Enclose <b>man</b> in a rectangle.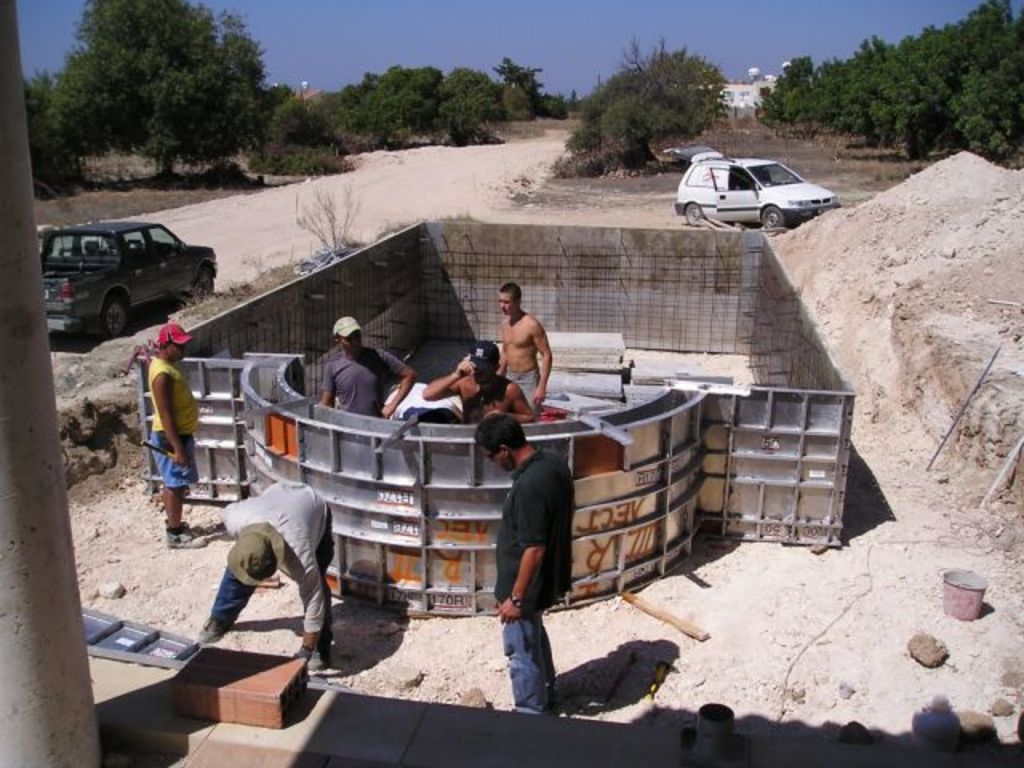
Rect(494, 282, 555, 411).
